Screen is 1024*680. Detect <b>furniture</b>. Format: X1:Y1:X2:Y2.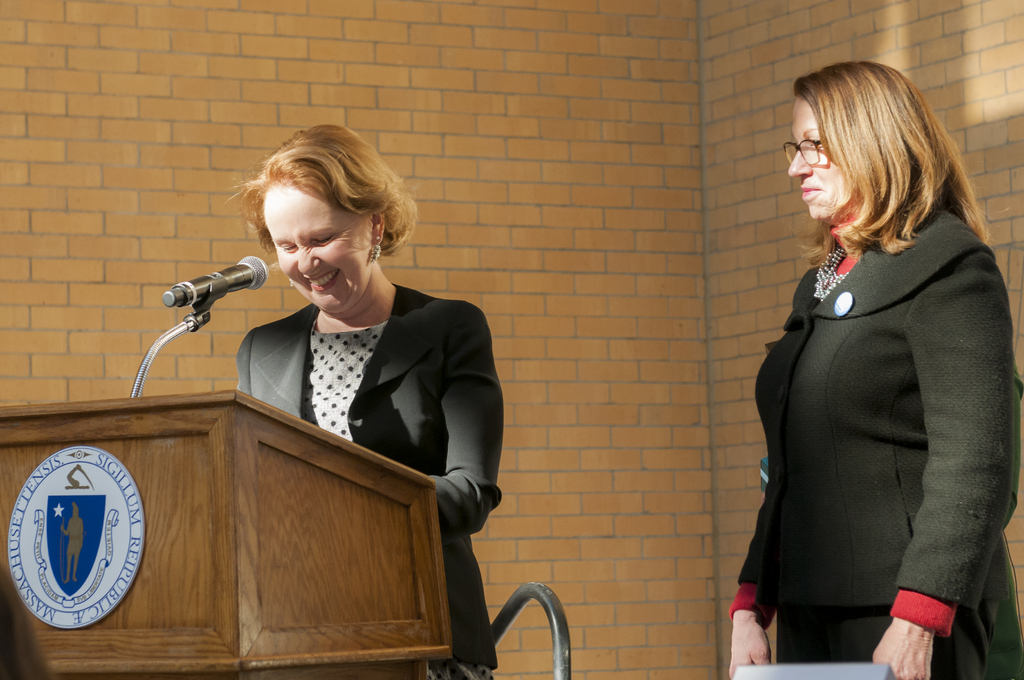
0:388:454:679.
